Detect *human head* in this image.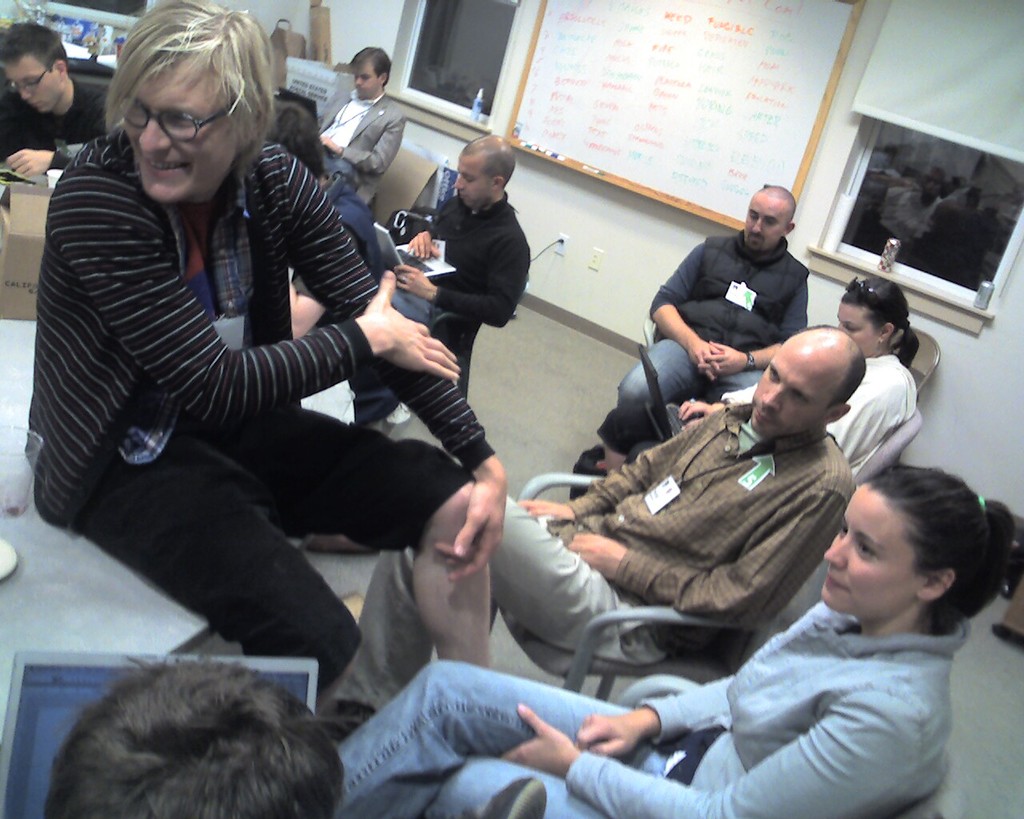
Detection: l=350, t=46, r=390, b=98.
